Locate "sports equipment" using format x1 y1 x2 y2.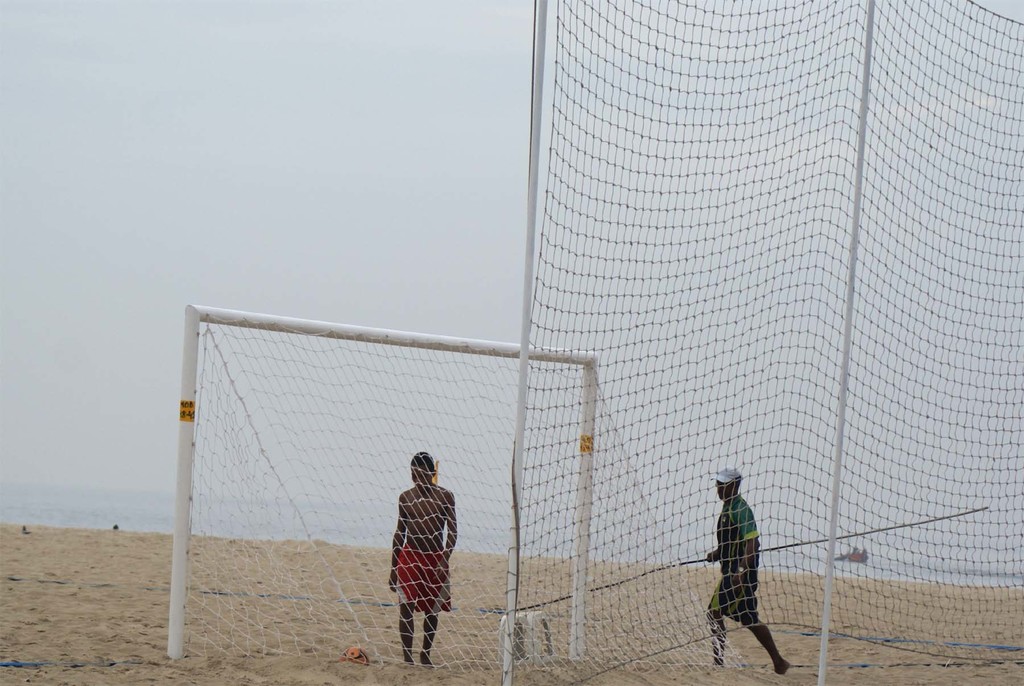
504 0 1023 680.
